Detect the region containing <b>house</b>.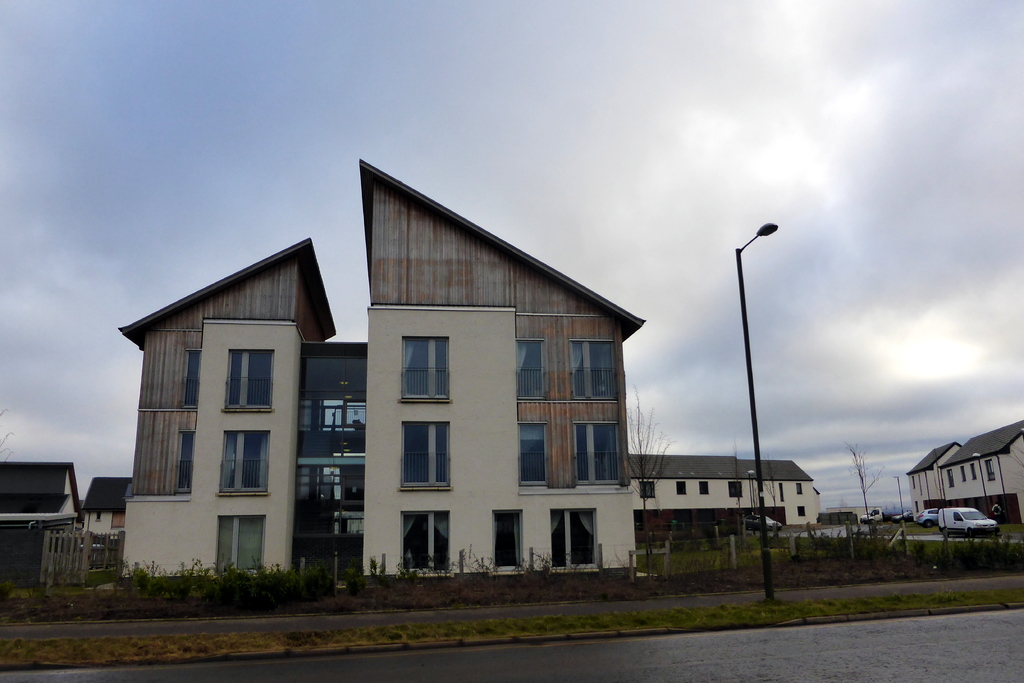
Rect(117, 156, 647, 585).
